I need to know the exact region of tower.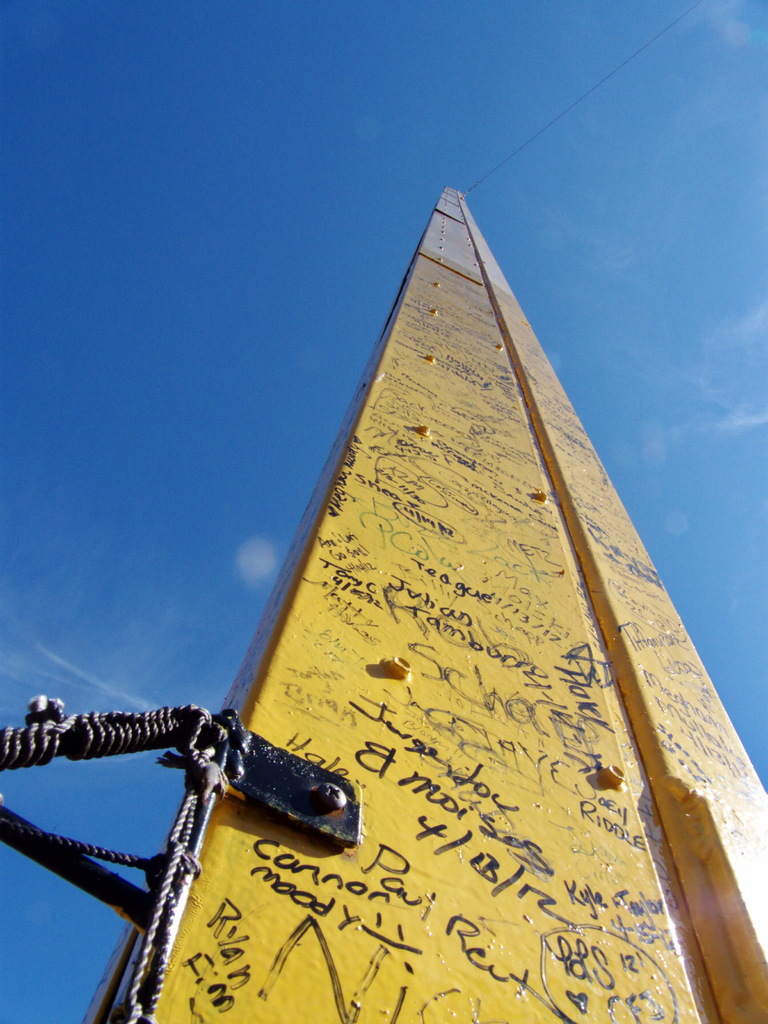
Region: <region>65, 180, 767, 1021</region>.
